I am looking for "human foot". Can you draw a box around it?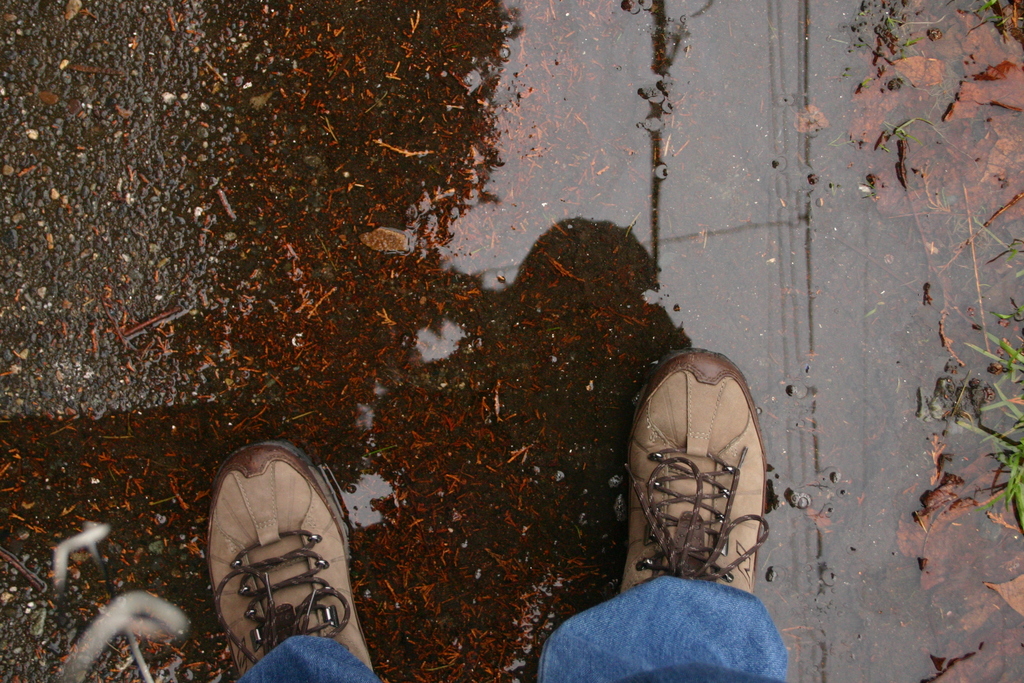
Sure, the bounding box is x1=611 y1=351 x2=783 y2=605.
